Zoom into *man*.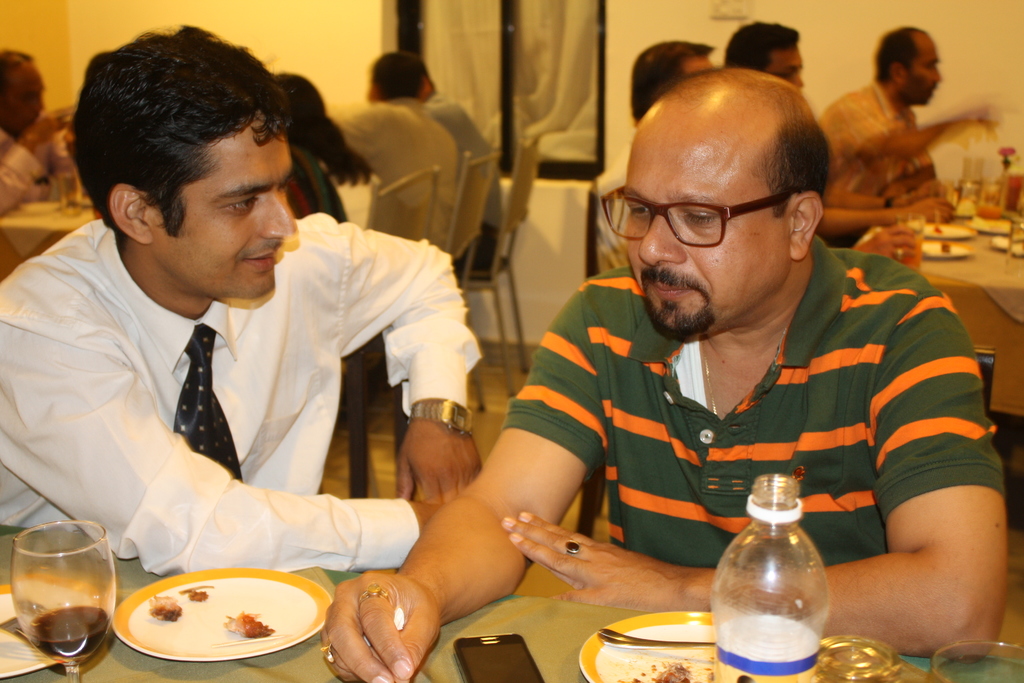
Zoom target: 0:50:76:209.
